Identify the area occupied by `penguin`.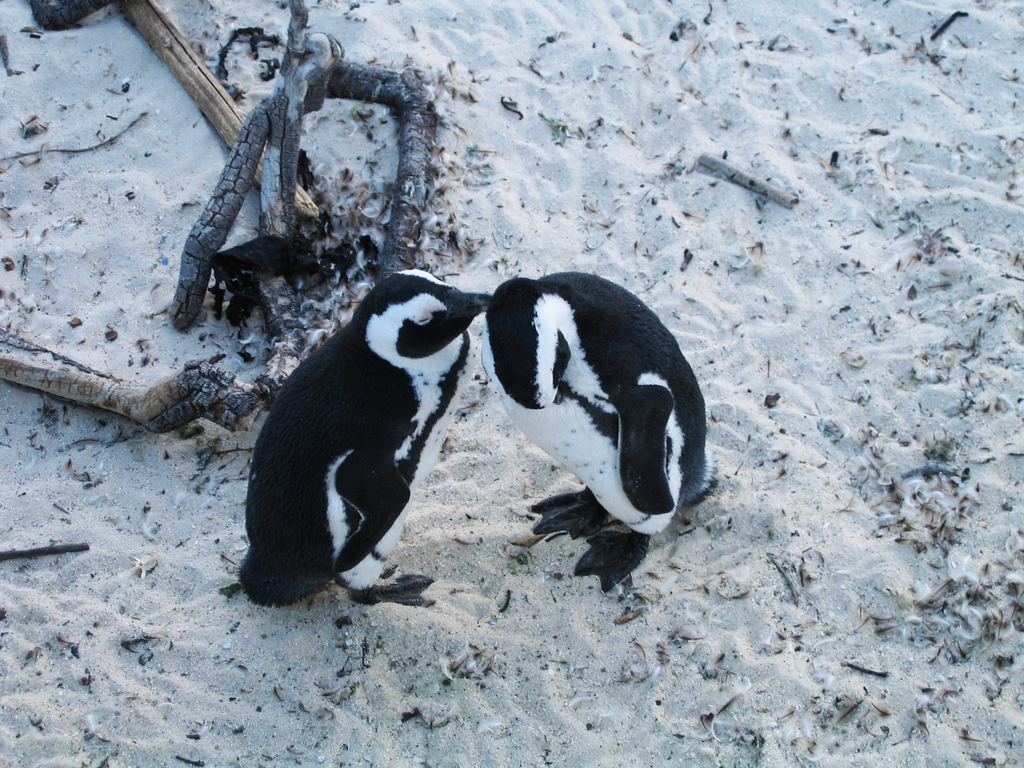
Area: [233,268,491,617].
